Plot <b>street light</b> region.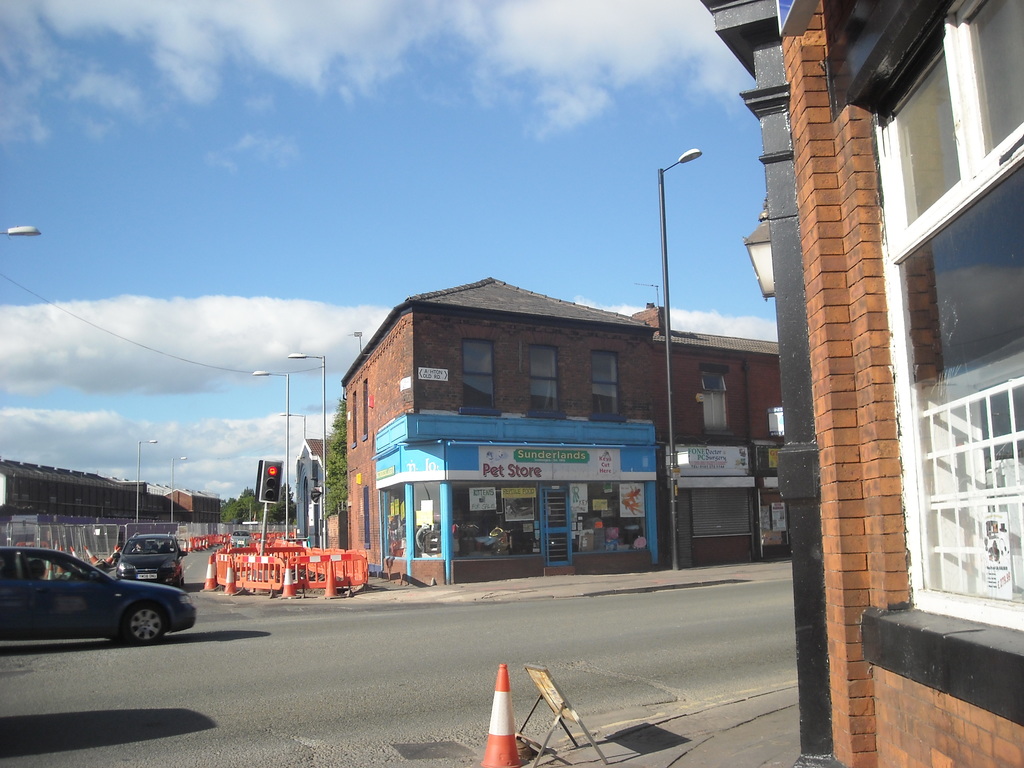
Plotted at bbox(168, 454, 187, 522).
